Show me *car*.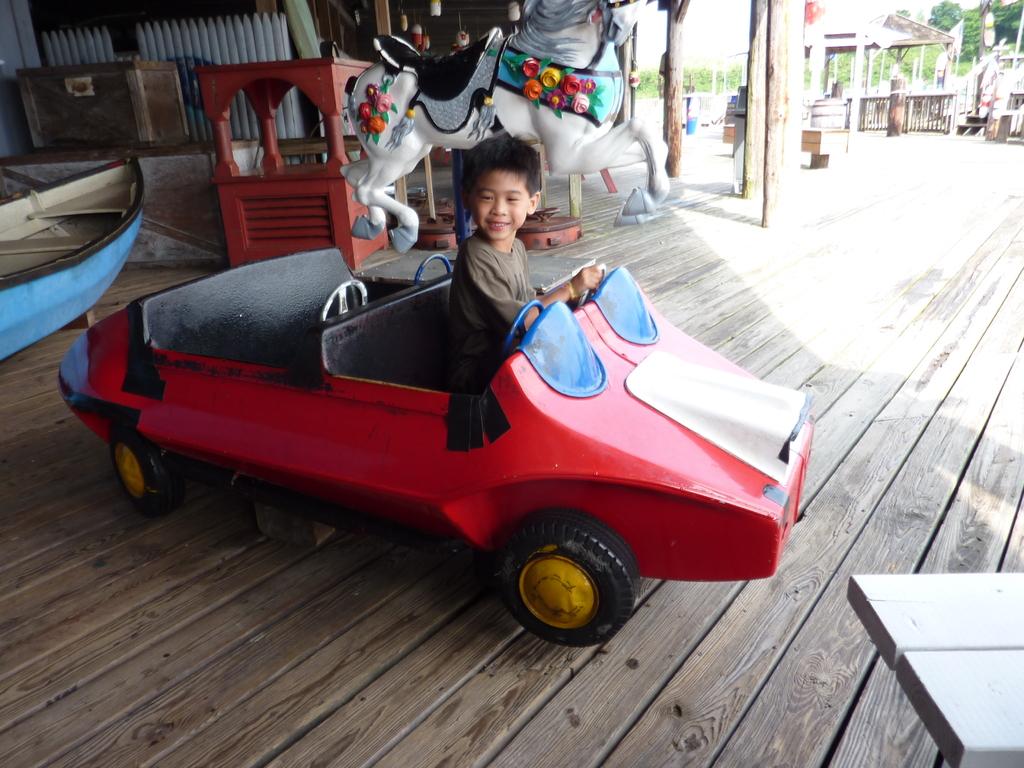
*car* is here: box=[60, 252, 816, 645].
